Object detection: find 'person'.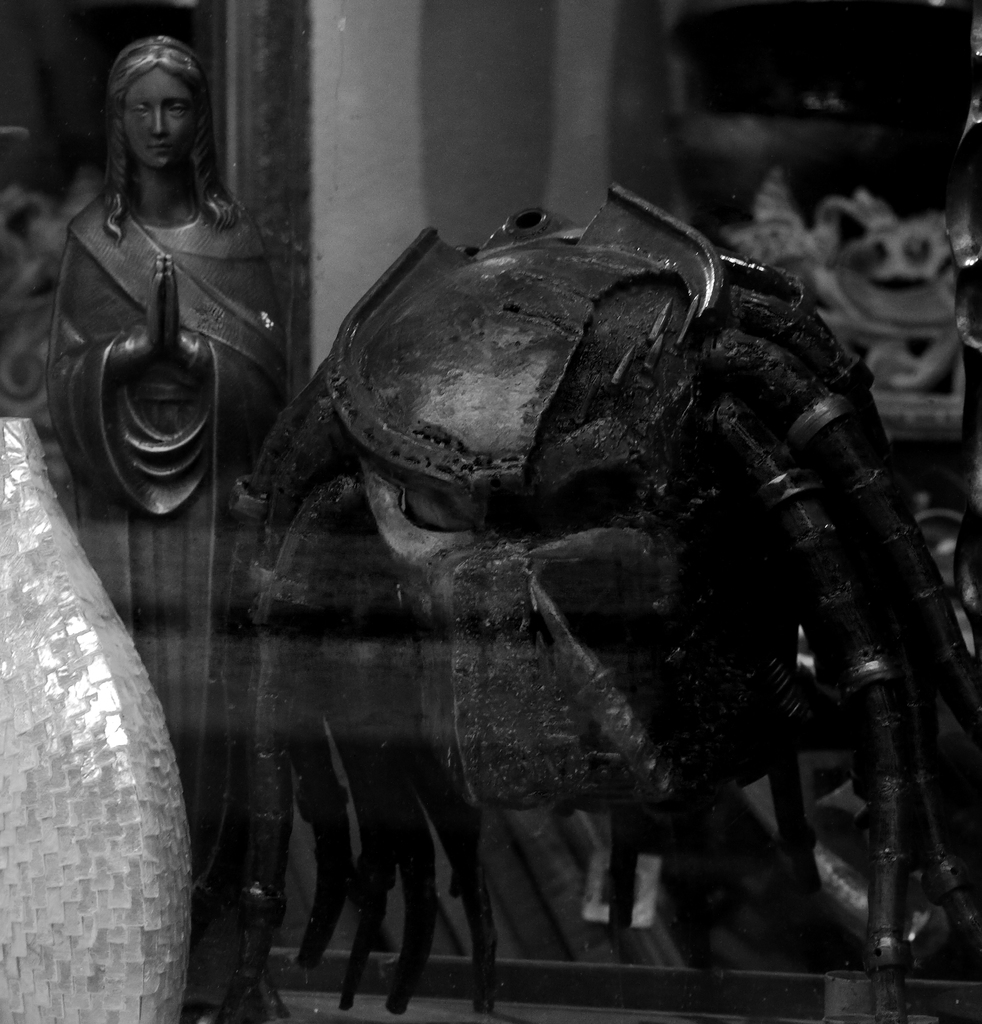
x1=23, y1=28, x2=303, y2=589.
